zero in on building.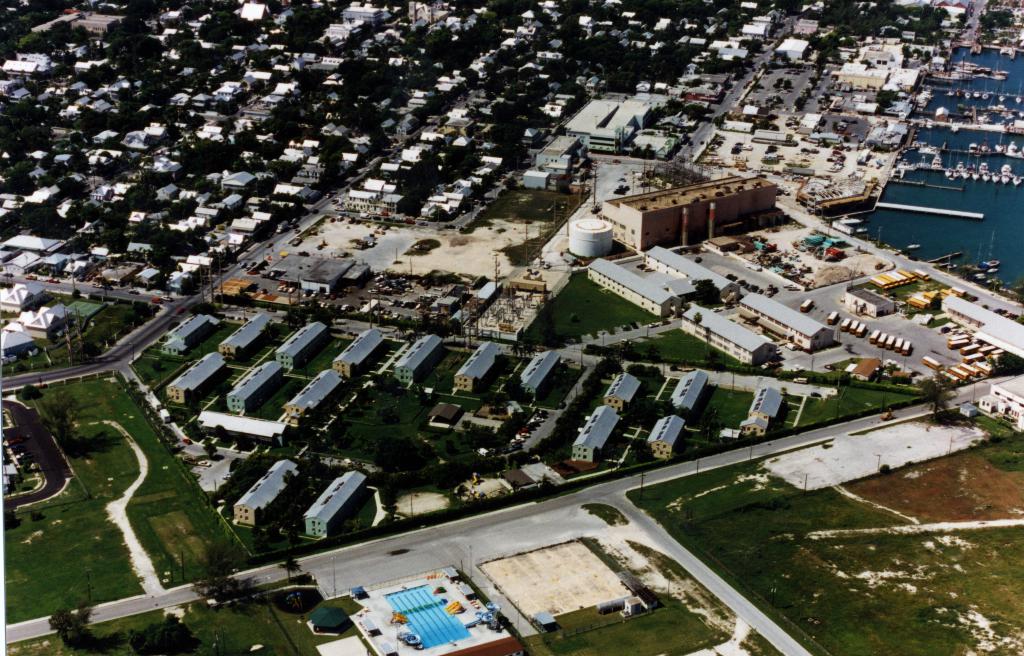
Zeroed in: detection(282, 369, 340, 416).
